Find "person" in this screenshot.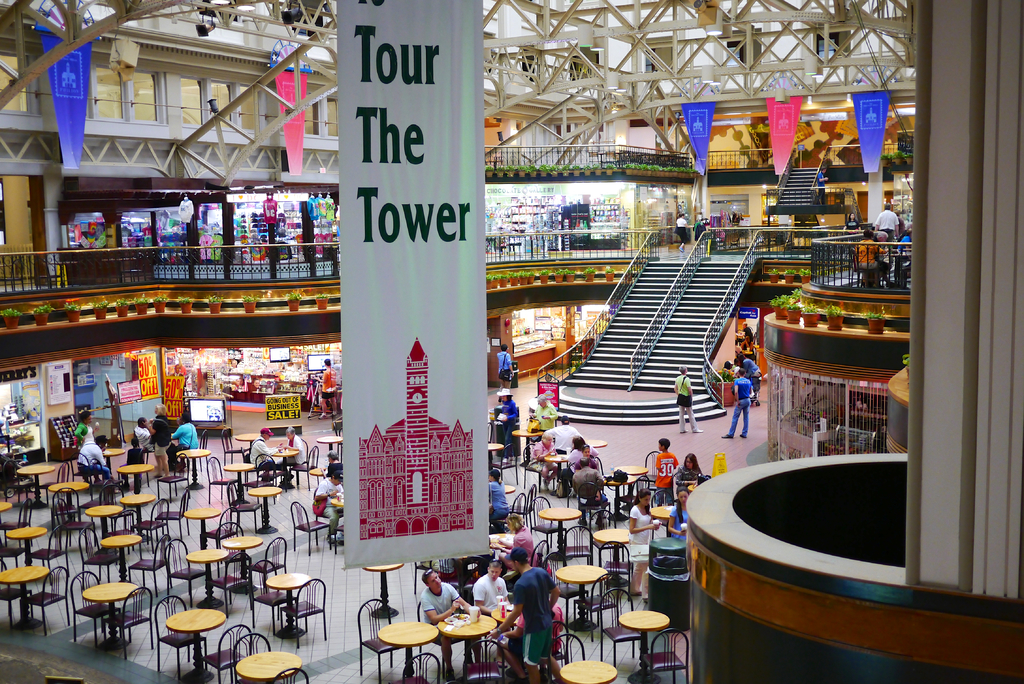
The bounding box for "person" is (left=566, top=434, right=598, bottom=478).
